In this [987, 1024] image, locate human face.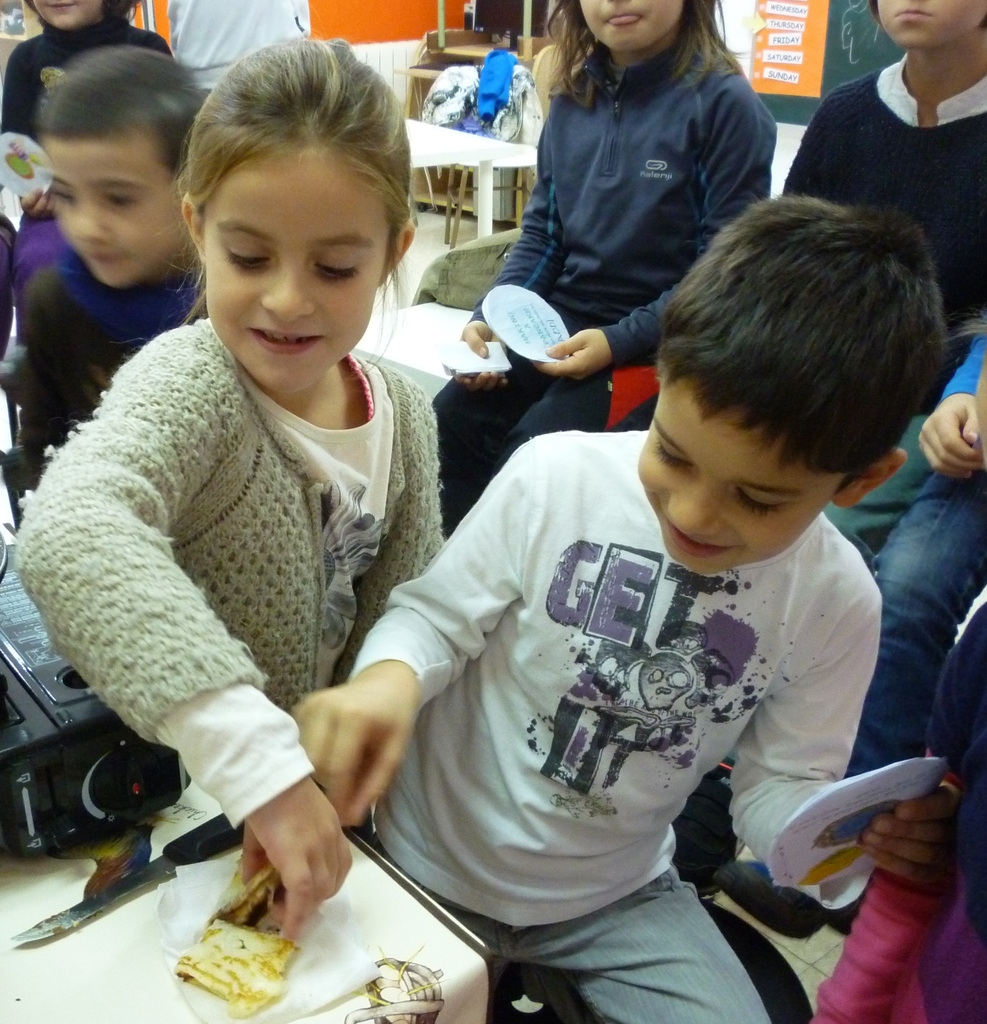
Bounding box: <bbox>207, 154, 384, 390</bbox>.
